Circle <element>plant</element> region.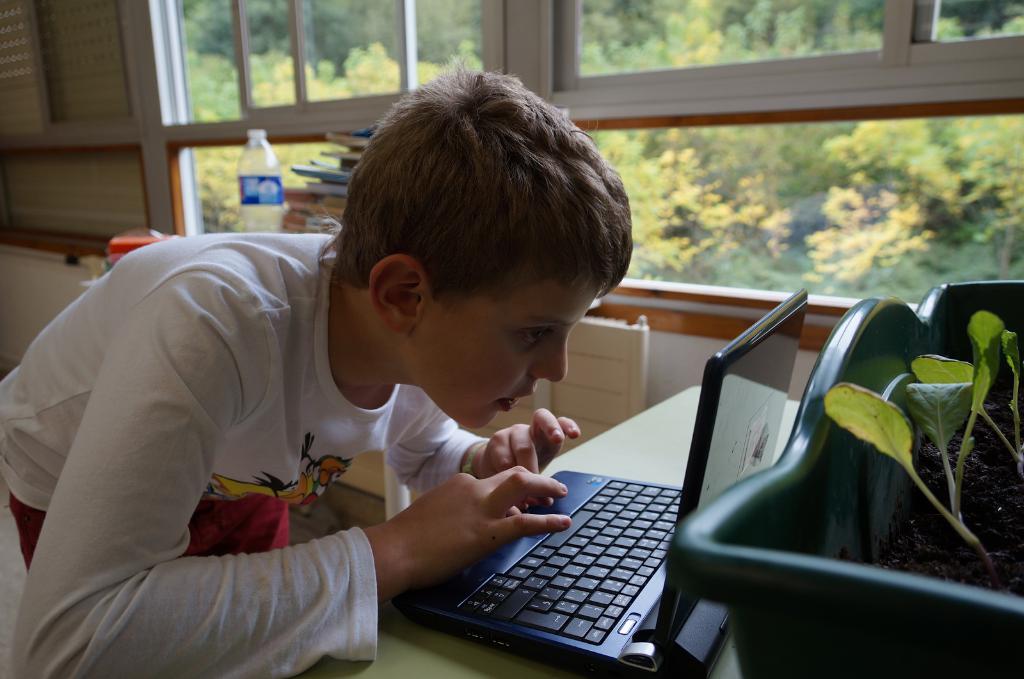
Region: Rect(841, 310, 1008, 582).
